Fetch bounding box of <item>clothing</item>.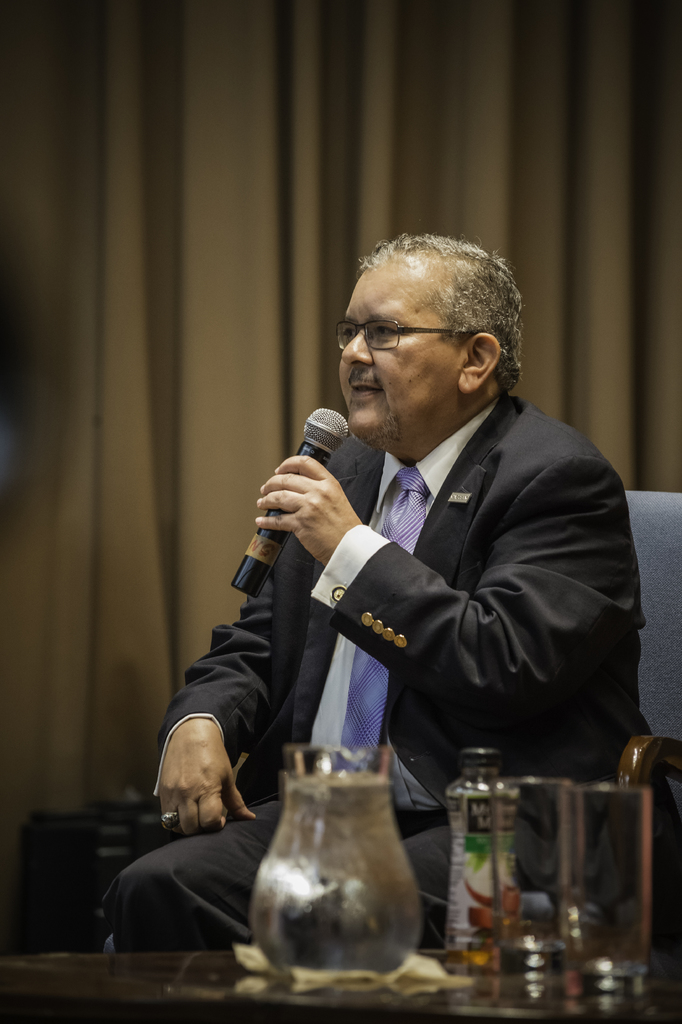
Bbox: box(100, 381, 651, 958).
